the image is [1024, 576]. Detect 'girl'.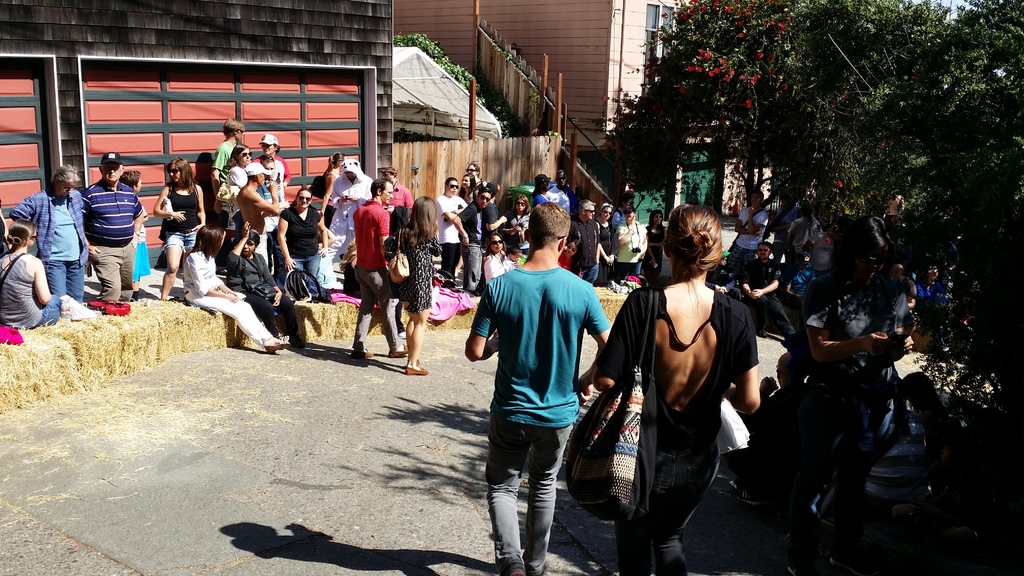
Detection: detection(594, 200, 756, 574).
